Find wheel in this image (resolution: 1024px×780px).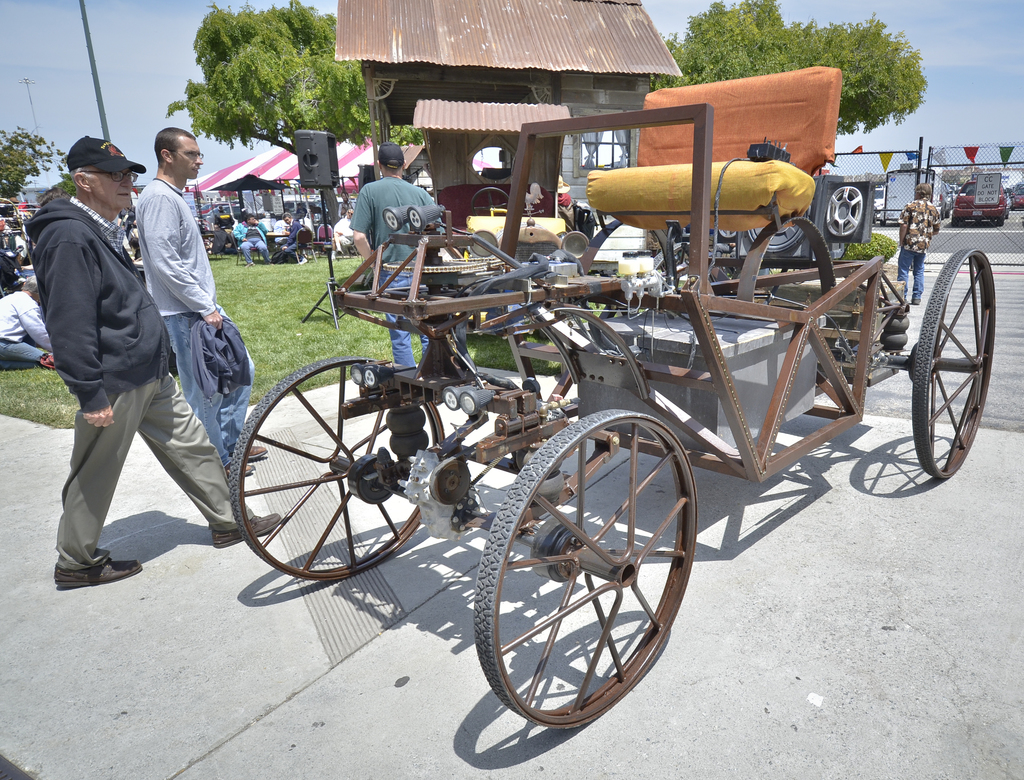
(x1=226, y1=357, x2=443, y2=578).
